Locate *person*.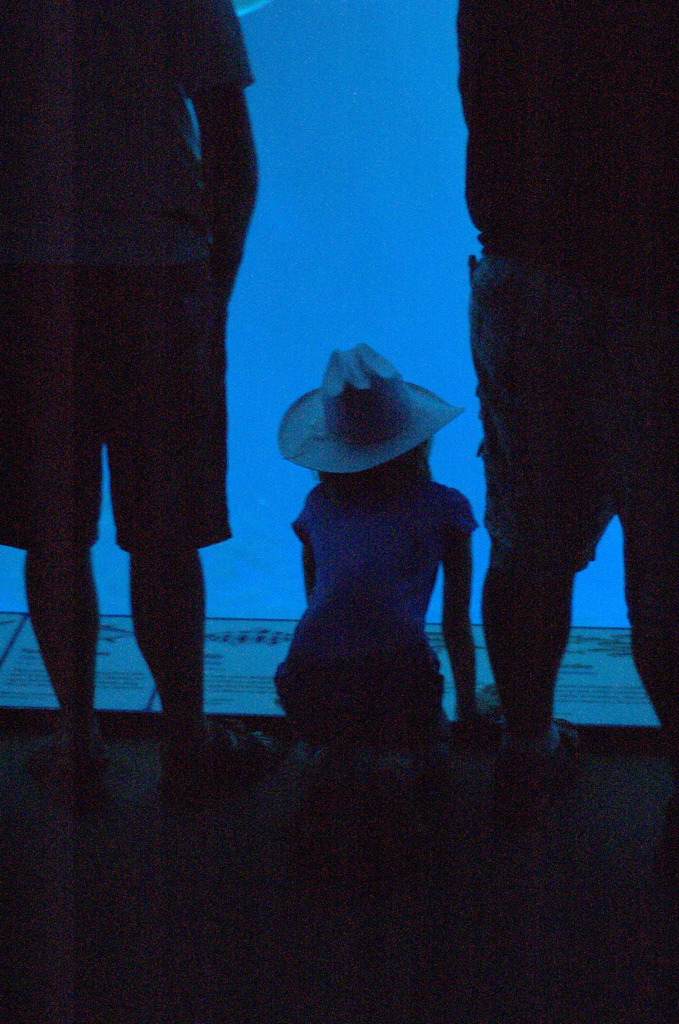
Bounding box: [x1=0, y1=0, x2=252, y2=758].
